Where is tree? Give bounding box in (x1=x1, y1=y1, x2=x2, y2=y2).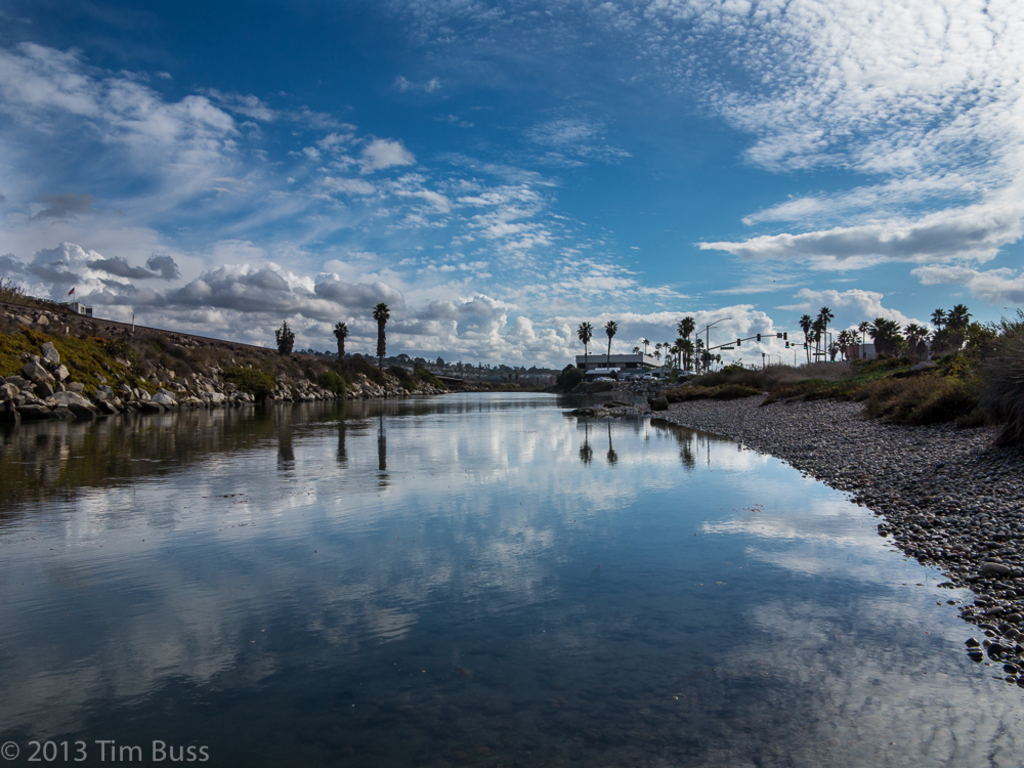
(x1=374, y1=304, x2=393, y2=371).
